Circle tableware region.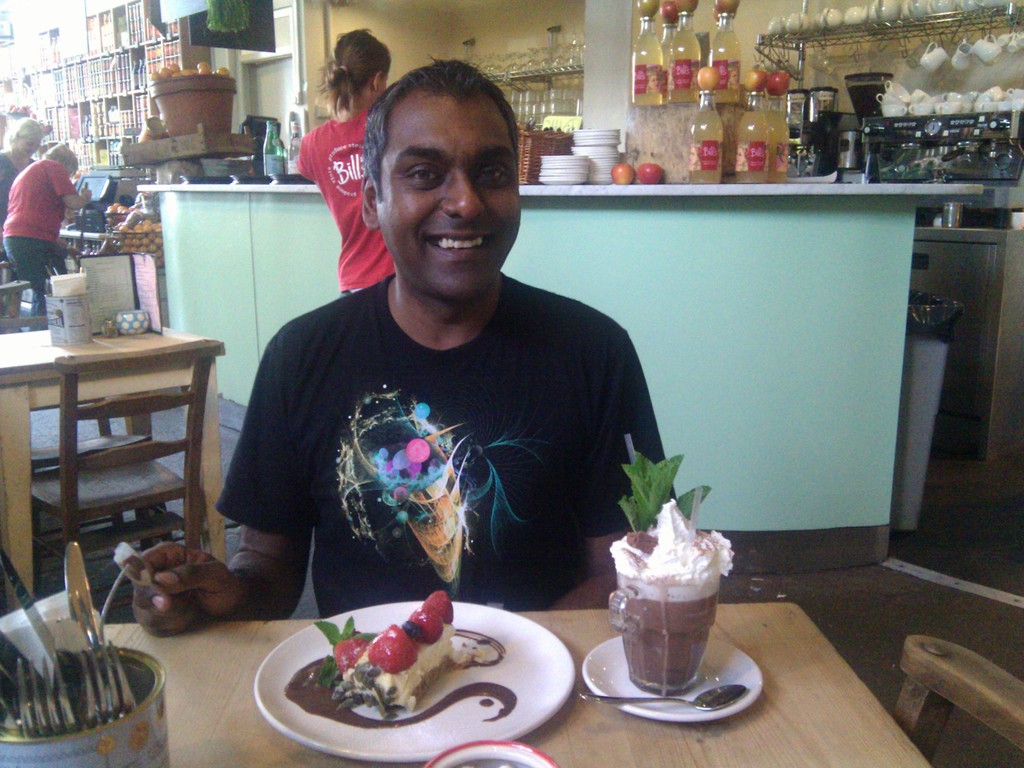
Region: (420,736,557,767).
